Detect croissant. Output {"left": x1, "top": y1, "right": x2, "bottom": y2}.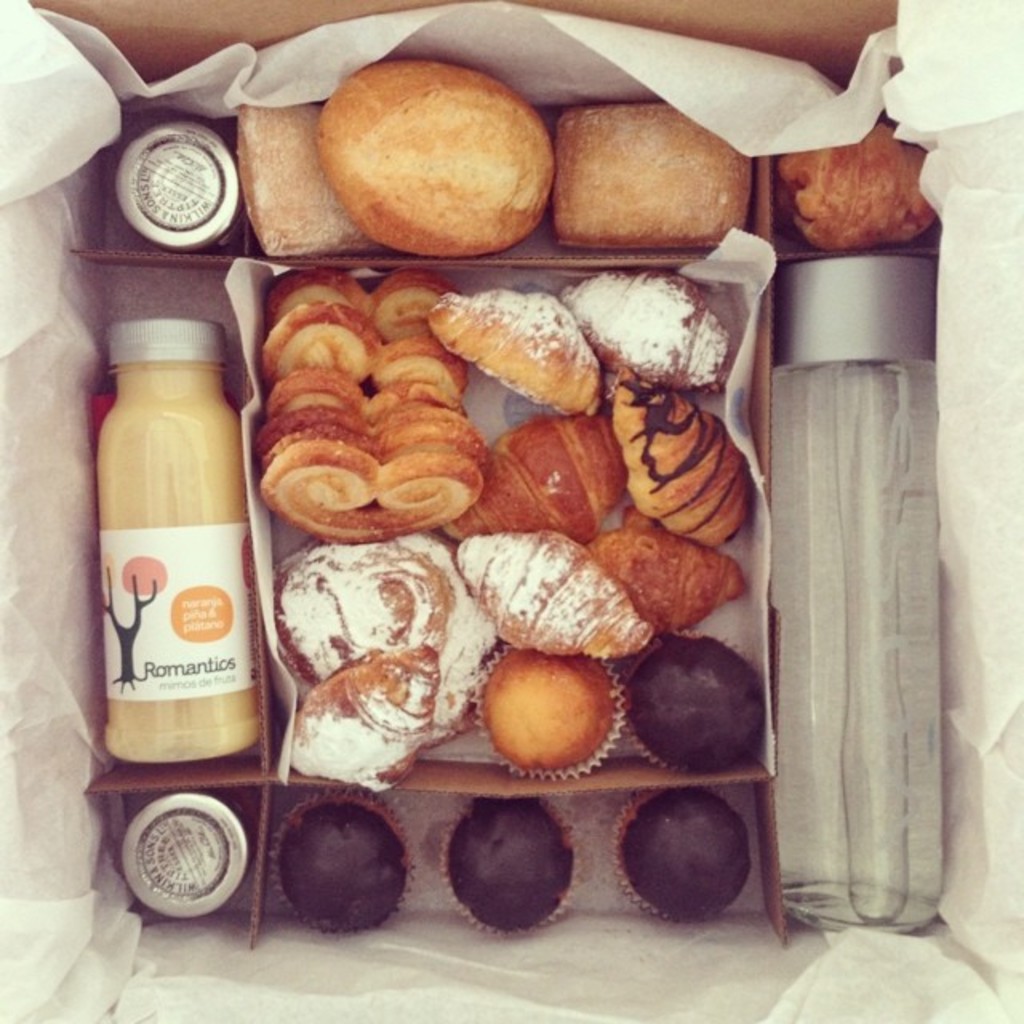
{"left": 616, "top": 363, "right": 750, "bottom": 555}.
